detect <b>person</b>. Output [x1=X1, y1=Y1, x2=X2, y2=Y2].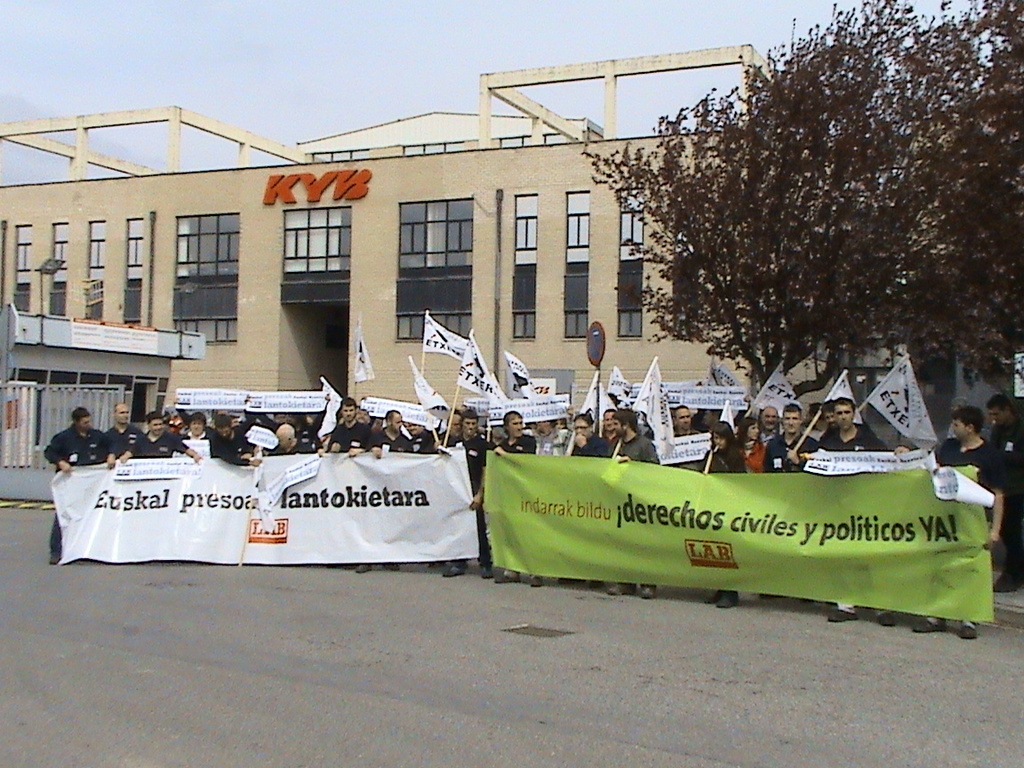
[x1=819, y1=395, x2=888, y2=458].
